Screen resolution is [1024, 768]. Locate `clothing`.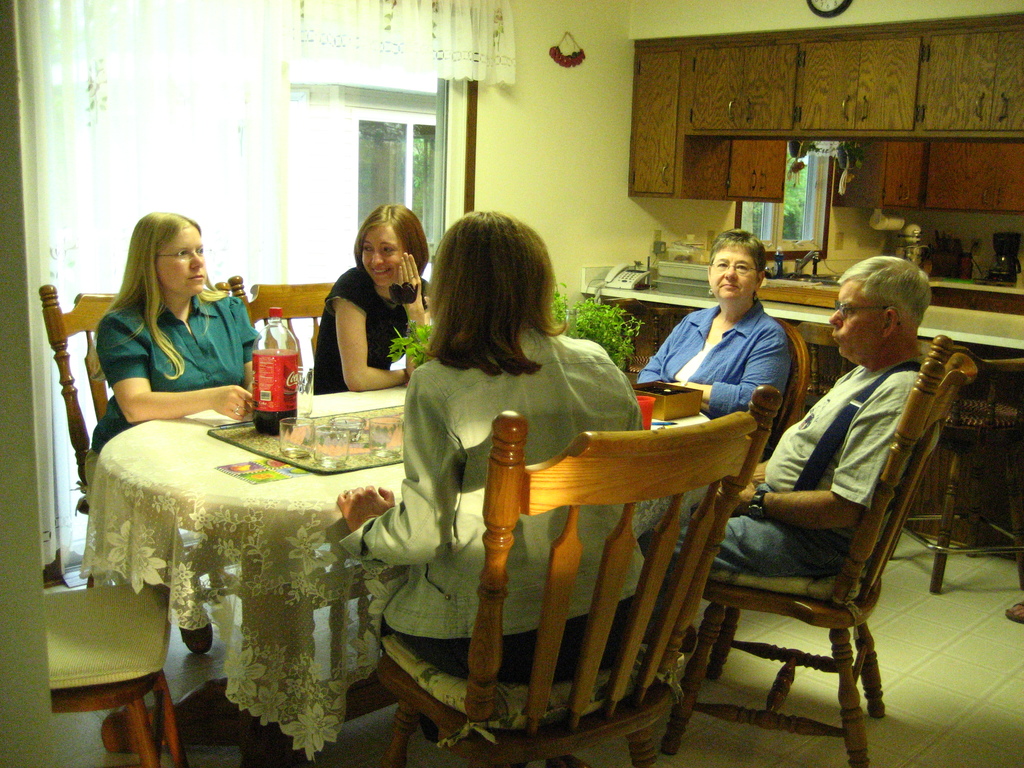
box(81, 290, 260, 506).
